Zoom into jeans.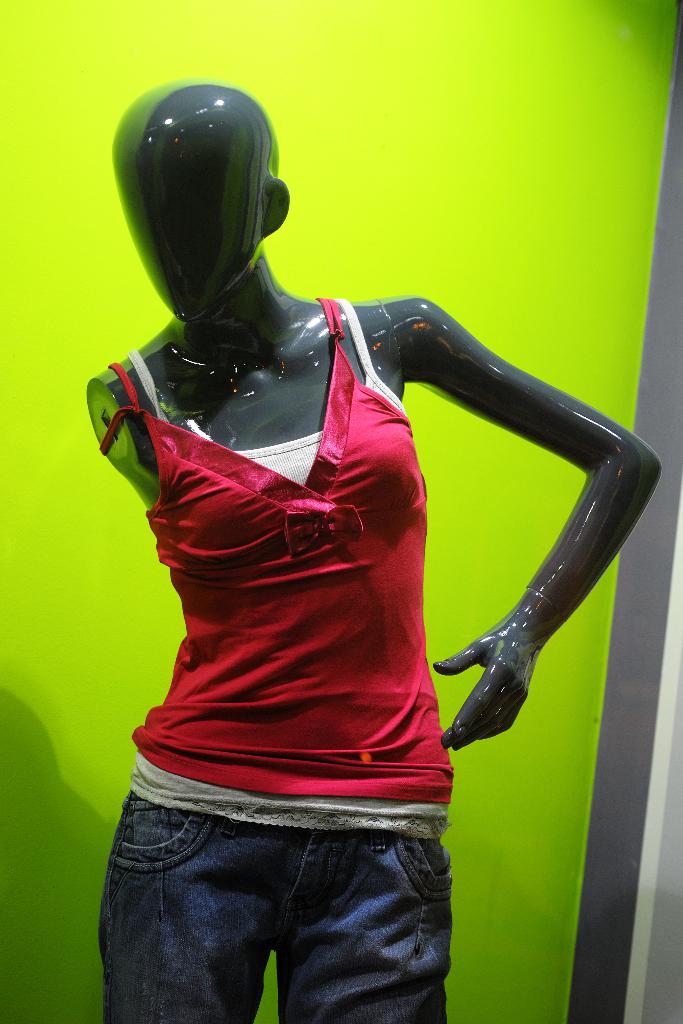
Zoom target: detection(95, 797, 444, 1023).
